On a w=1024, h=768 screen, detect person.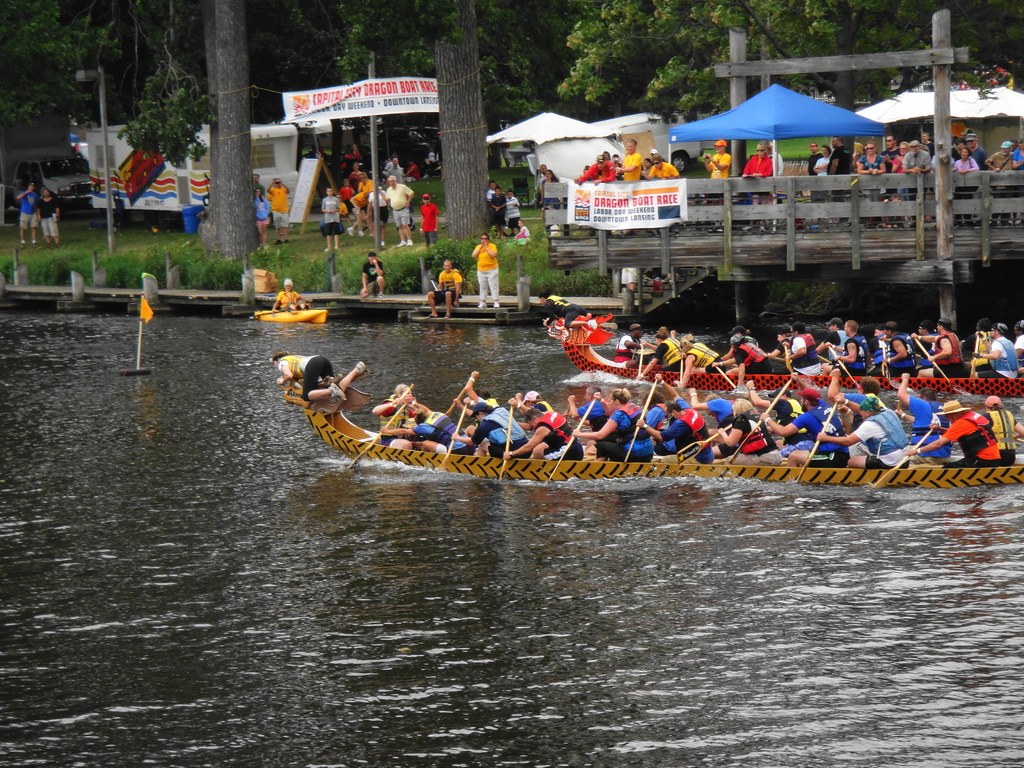
{"left": 377, "top": 377, "right": 429, "bottom": 451}.
